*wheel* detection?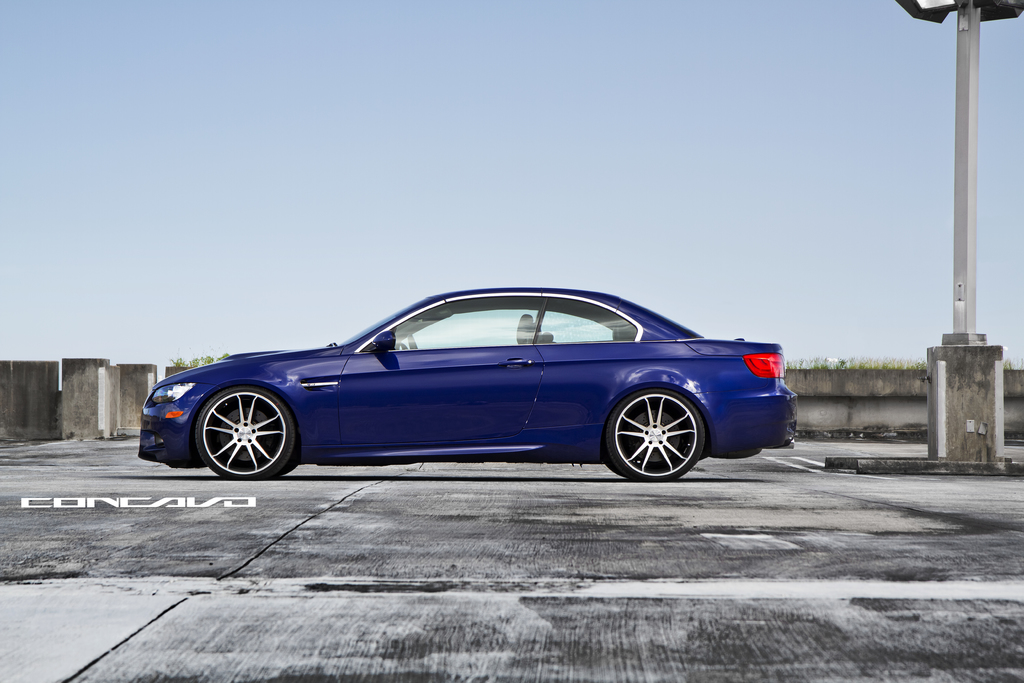
(410,333,417,350)
